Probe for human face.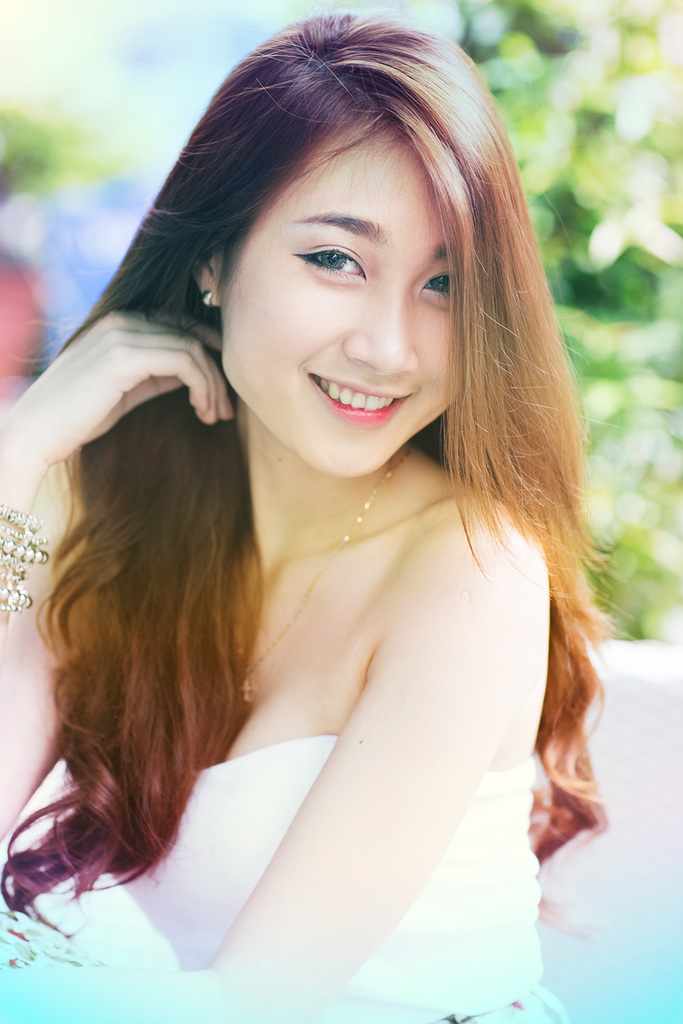
Probe result: (210,122,480,481).
